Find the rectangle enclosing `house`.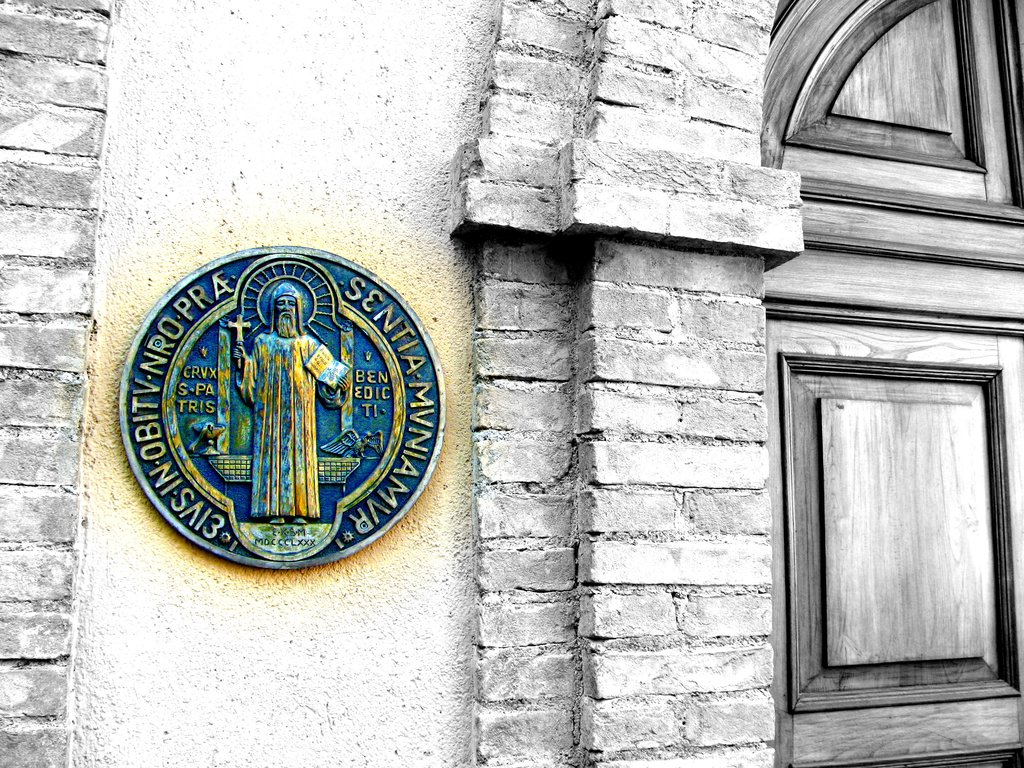
Rect(0, 0, 1023, 767).
